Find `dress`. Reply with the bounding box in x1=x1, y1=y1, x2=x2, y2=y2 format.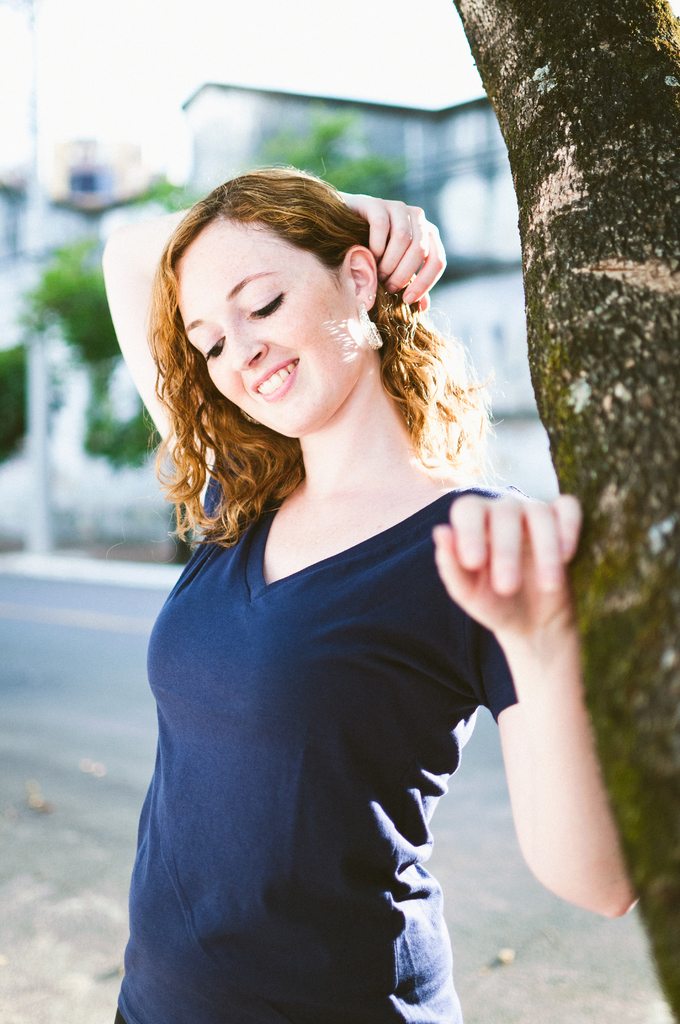
x1=117, y1=433, x2=519, y2=1023.
